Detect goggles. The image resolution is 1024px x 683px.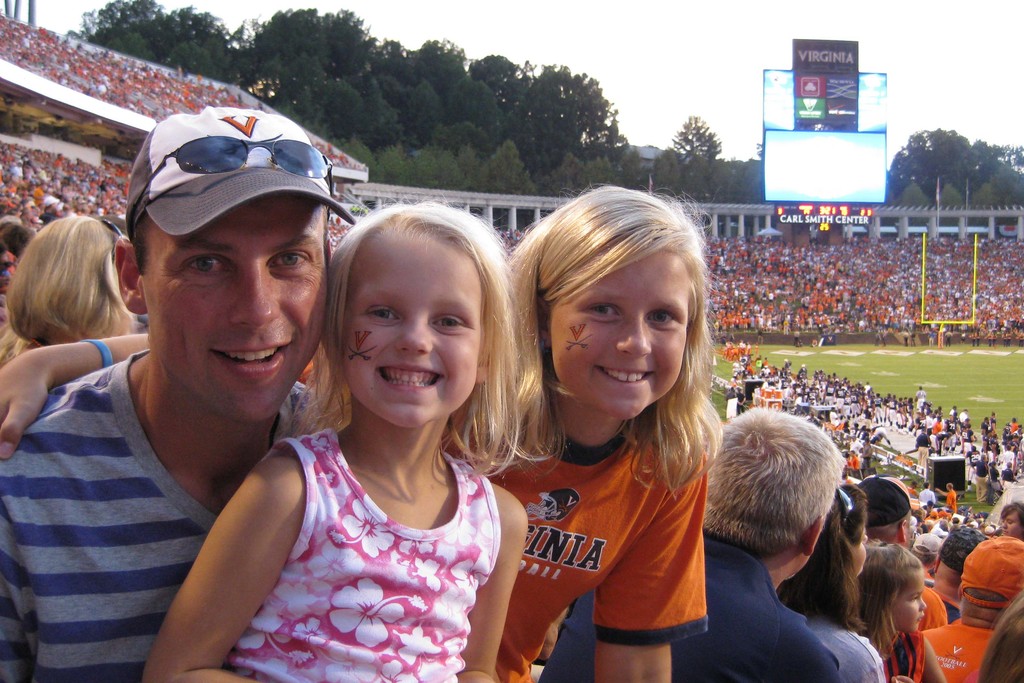
region(89, 211, 135, 236).
